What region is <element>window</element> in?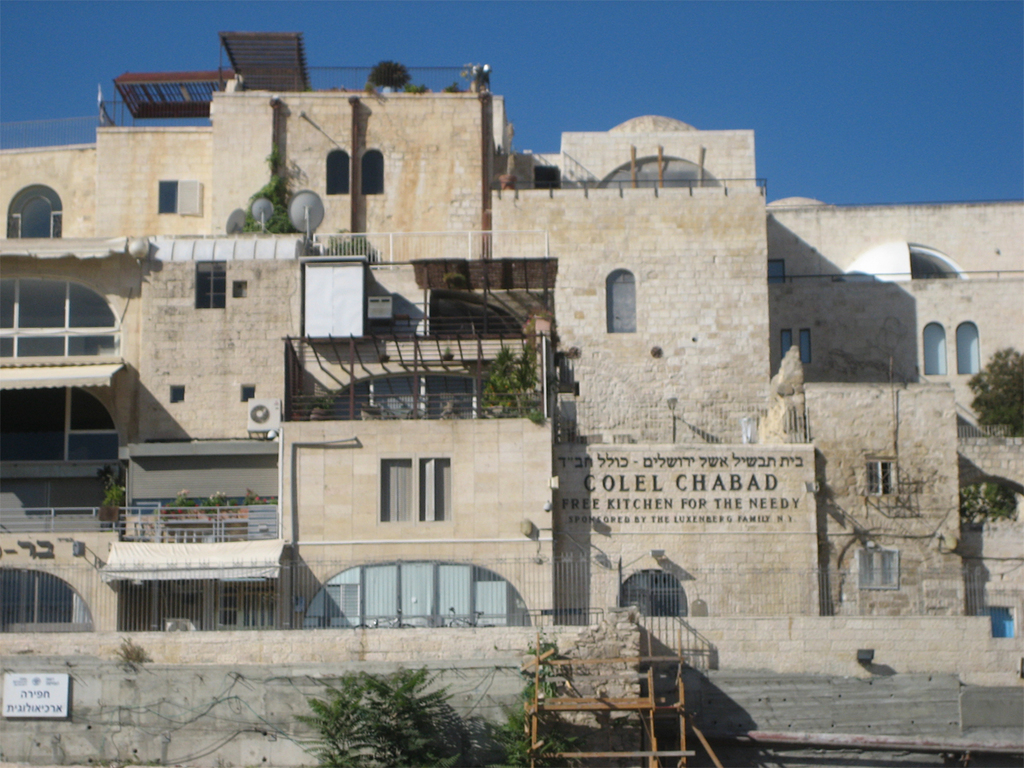
bbox=[862, 460, 899, 497].
